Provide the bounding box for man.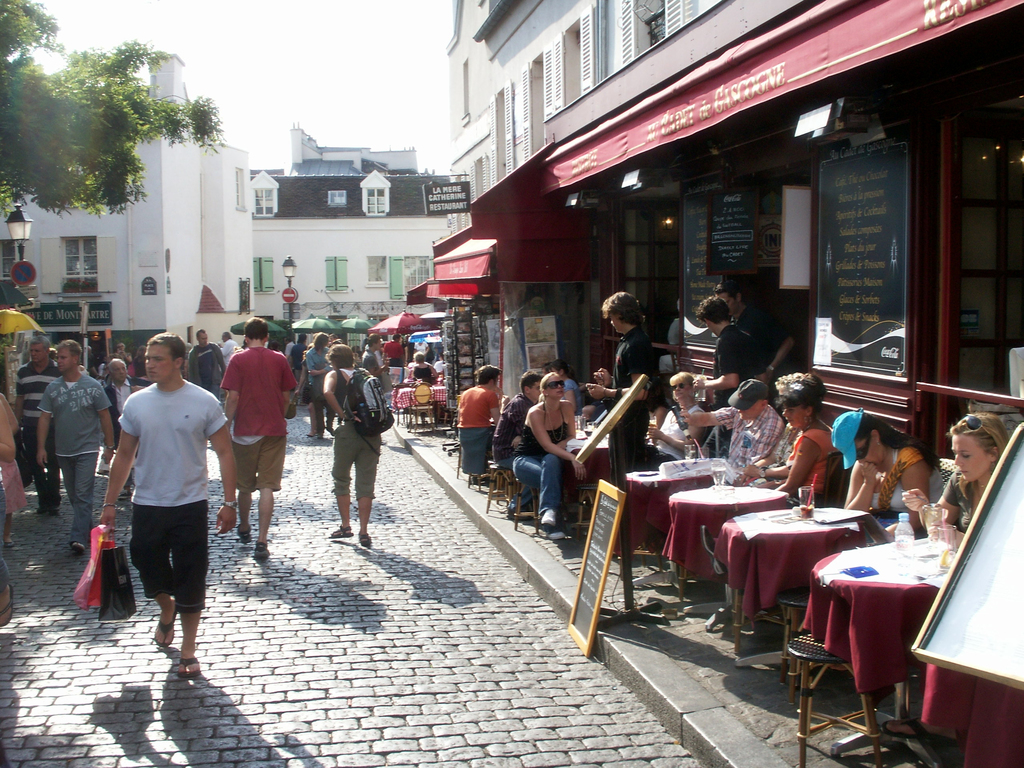
[16,335,65,511].
